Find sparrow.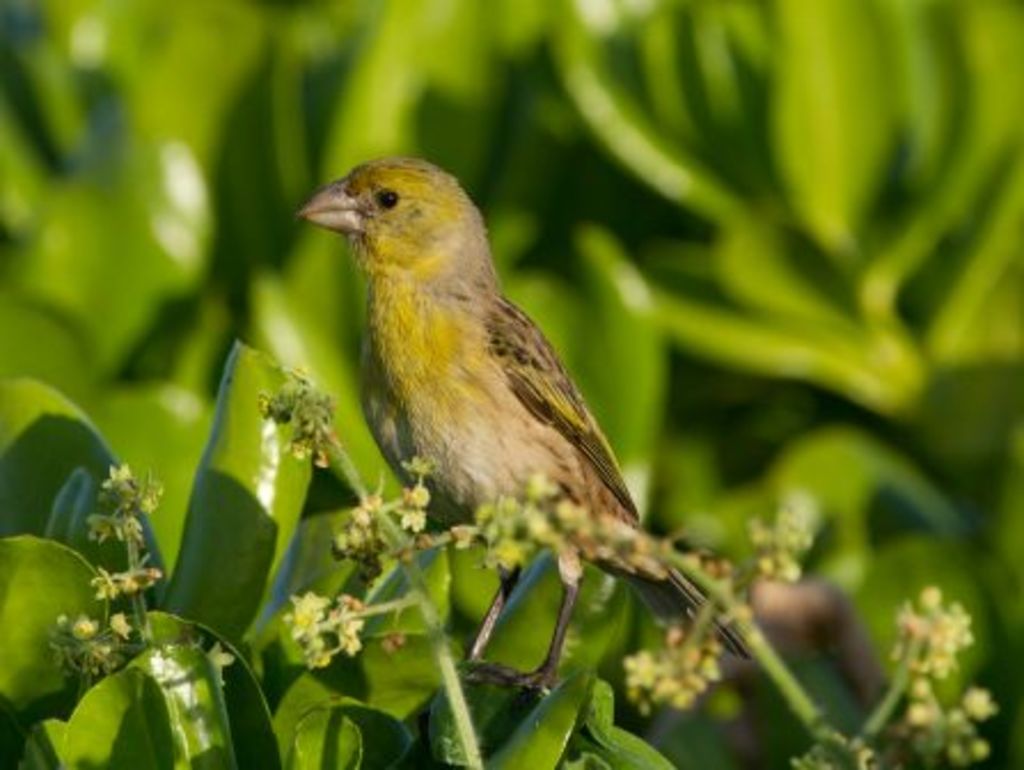
[293,151,754,690].
